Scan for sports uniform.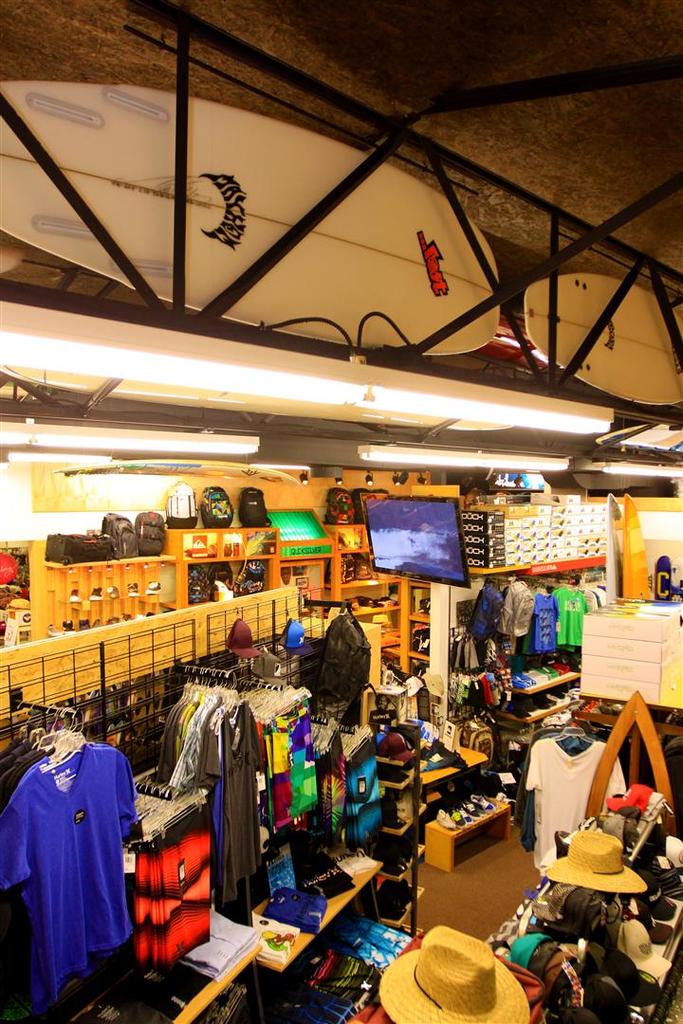
Scan result: pyautogui.locateOnScreen(0, 743, 49, 796).
